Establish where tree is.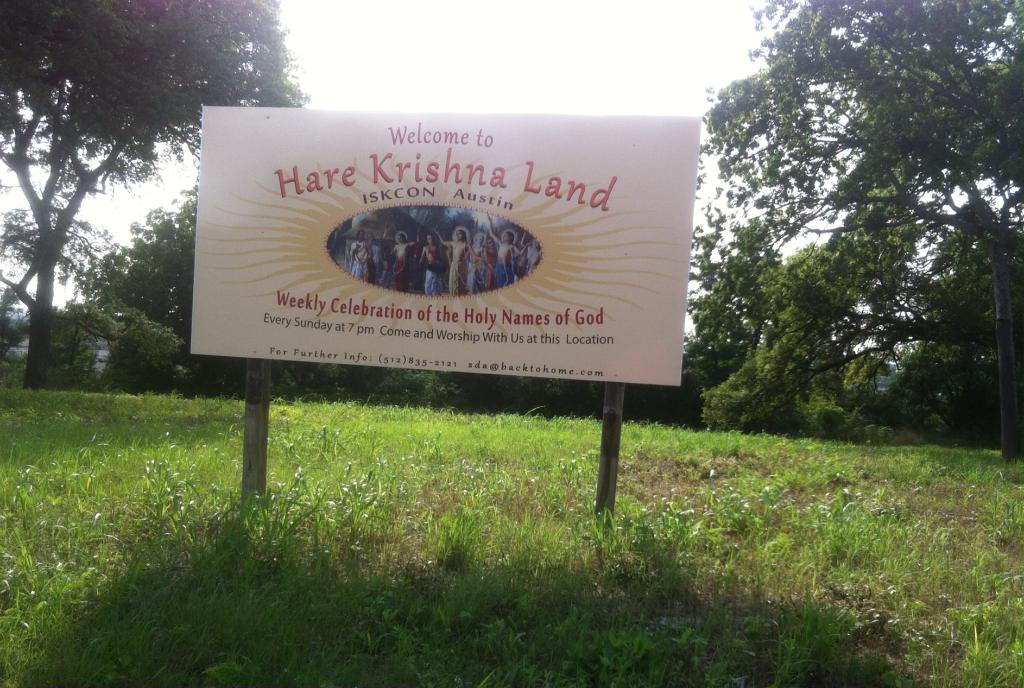
Established at detection(0, 0, 335, 387).
